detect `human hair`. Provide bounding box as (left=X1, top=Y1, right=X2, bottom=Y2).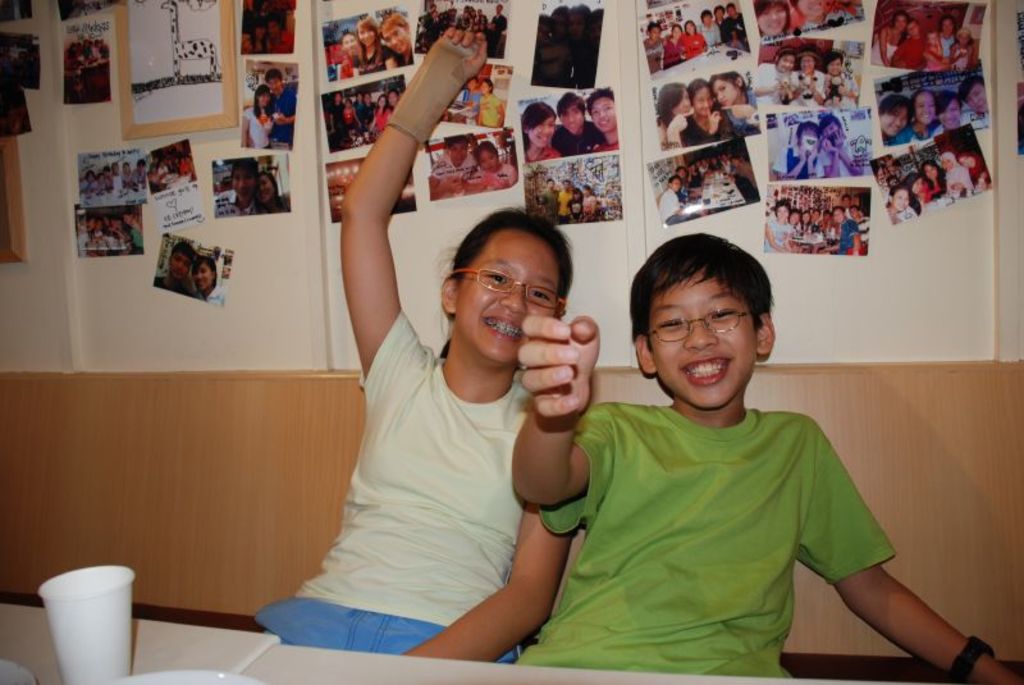
(left=908, top=86, right=936, bottom=120).
